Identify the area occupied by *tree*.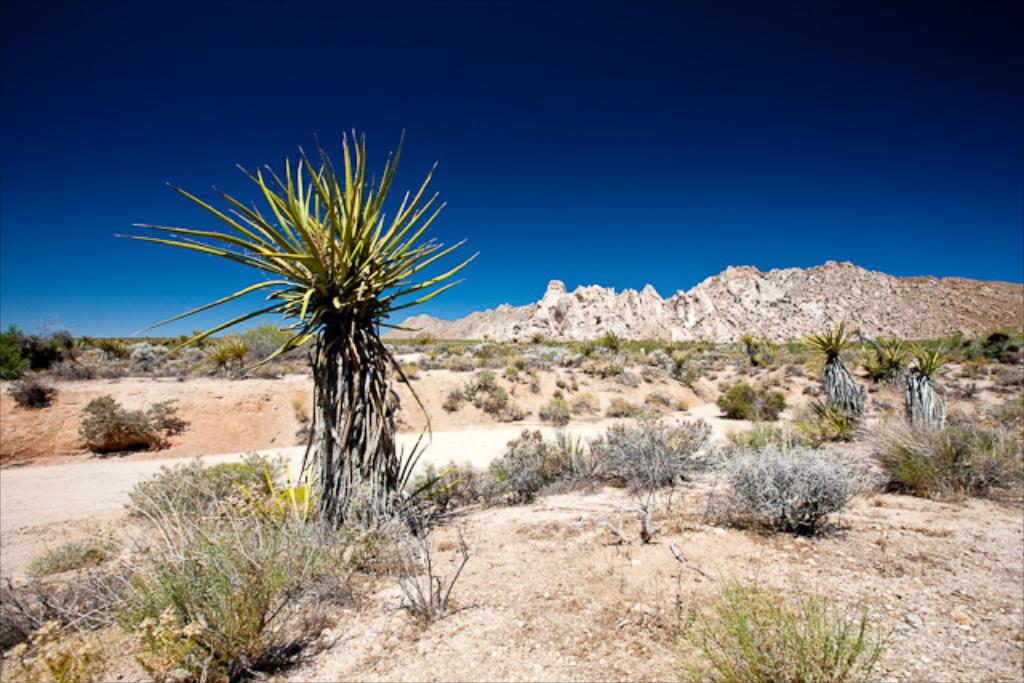
Area: (115, 126, 482, 555).
